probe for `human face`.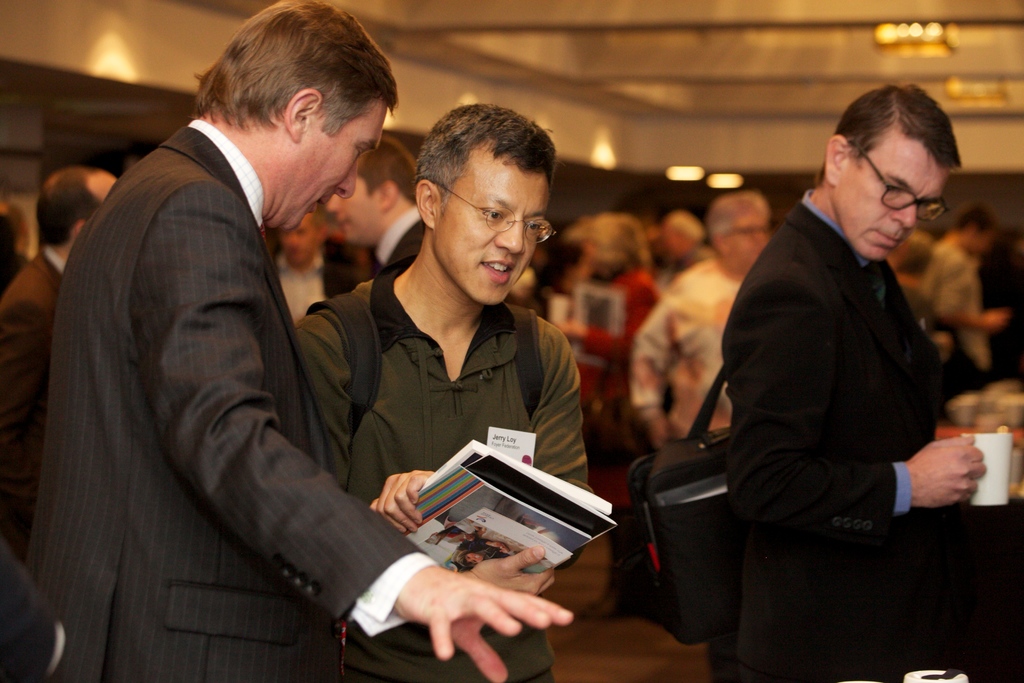
Probe result: crop(276, 108, 391, 240).
